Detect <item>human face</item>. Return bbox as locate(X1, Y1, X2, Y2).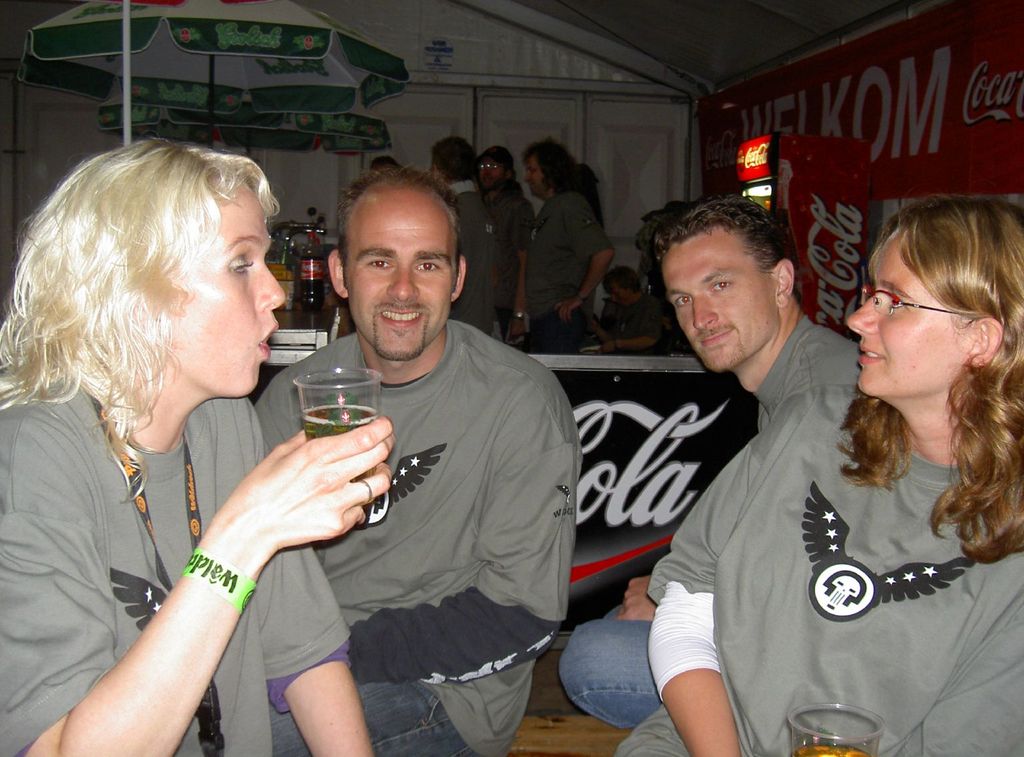
locate(847, 232, 970, 396).
